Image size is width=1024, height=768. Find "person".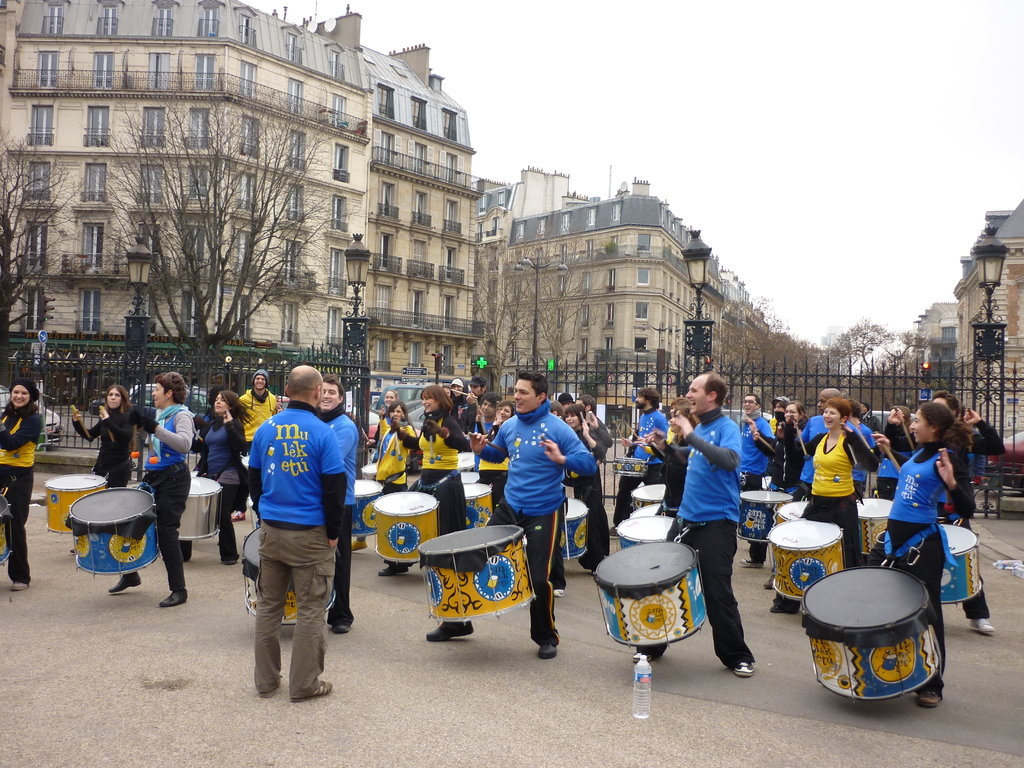
<box>678,378,767,678</box>.
